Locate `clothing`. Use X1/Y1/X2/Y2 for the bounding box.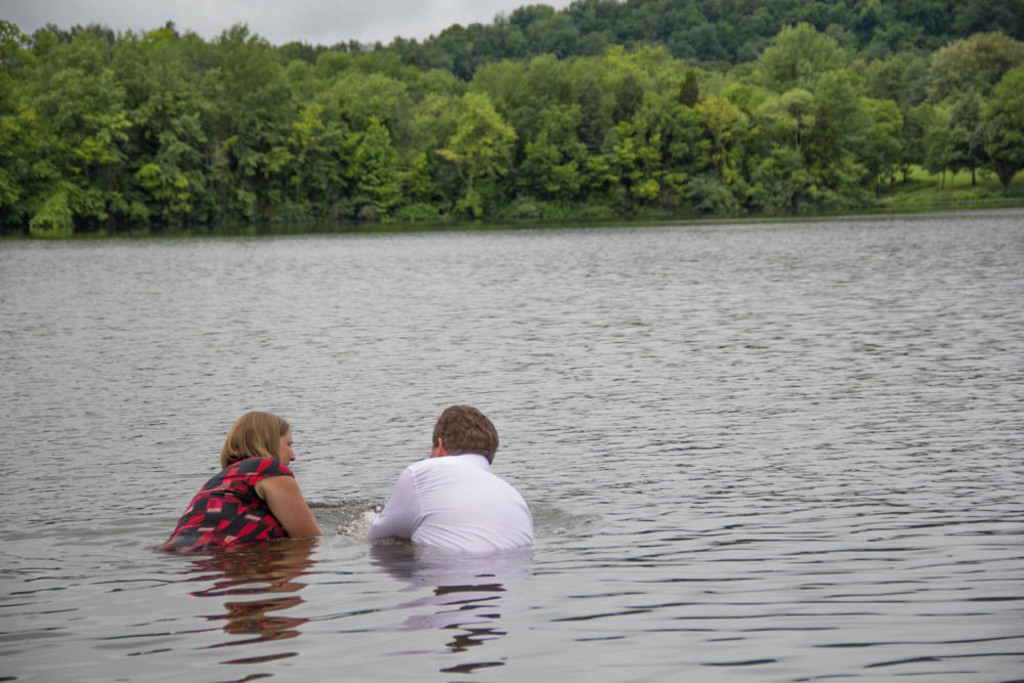
159/460/295/552.
